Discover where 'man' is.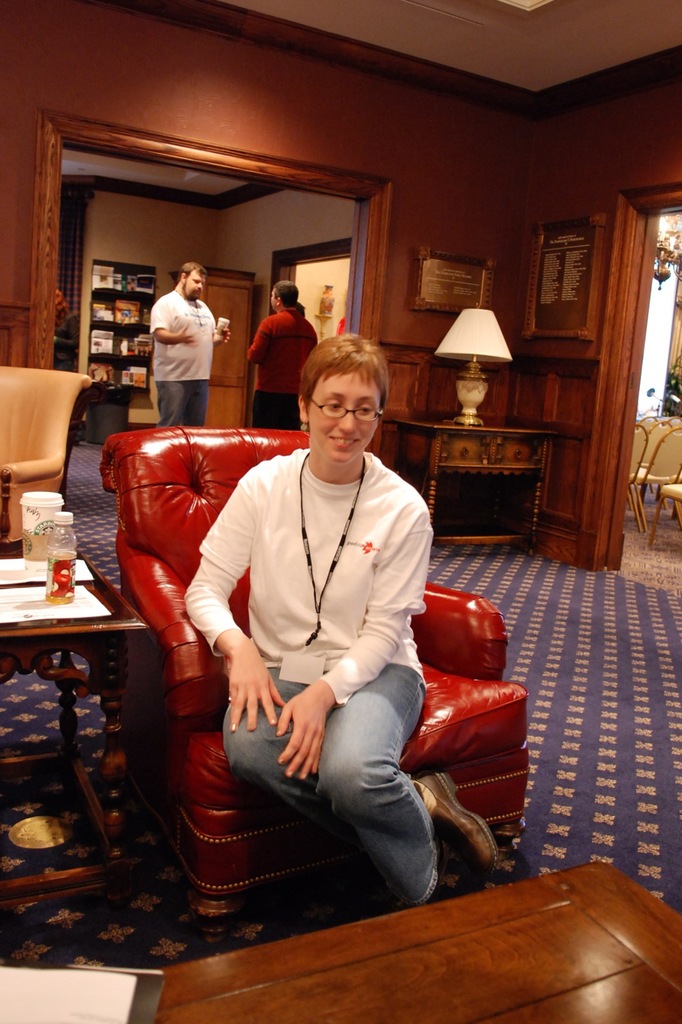
Discovered at detection(145, 257, 241, 431).
